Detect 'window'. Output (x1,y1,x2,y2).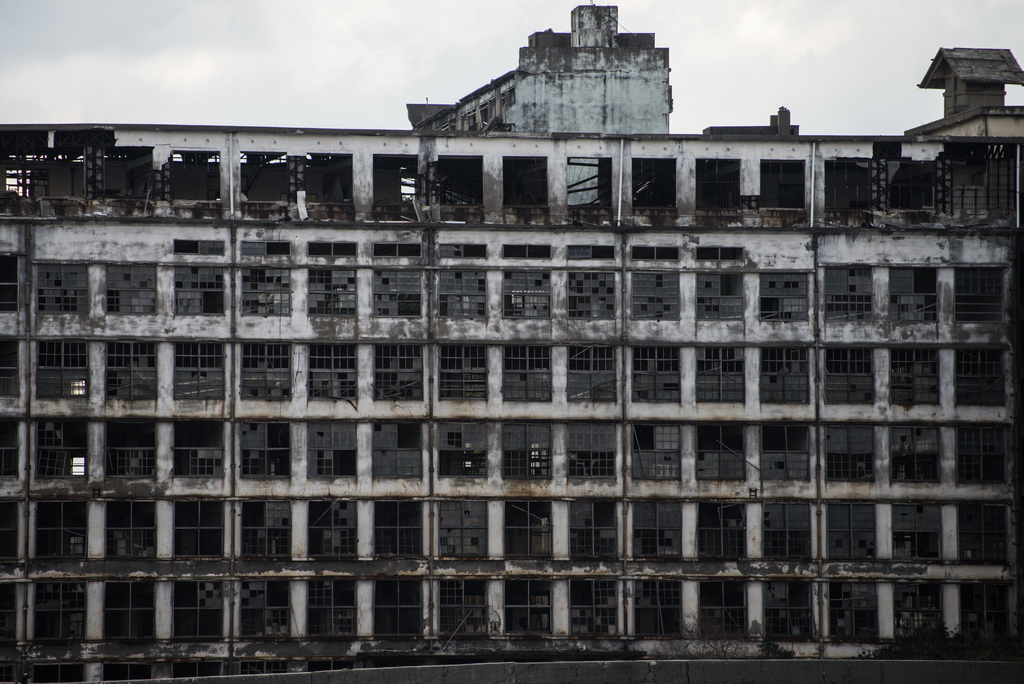
(173,338,225,400).
